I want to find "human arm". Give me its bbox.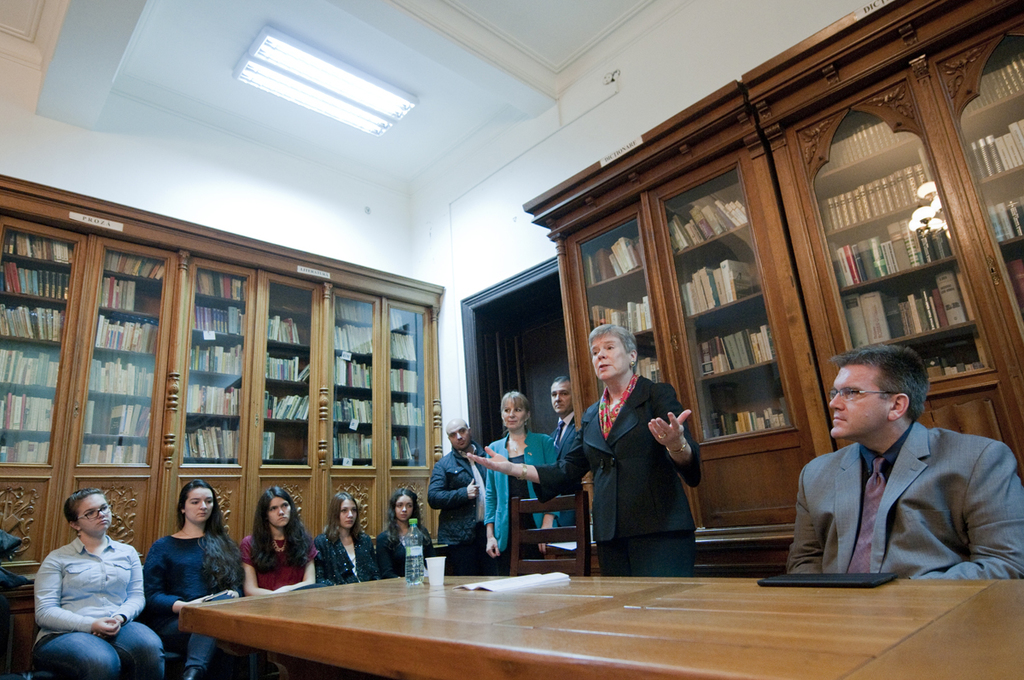
Rect(907, 445, 1023, 582).
